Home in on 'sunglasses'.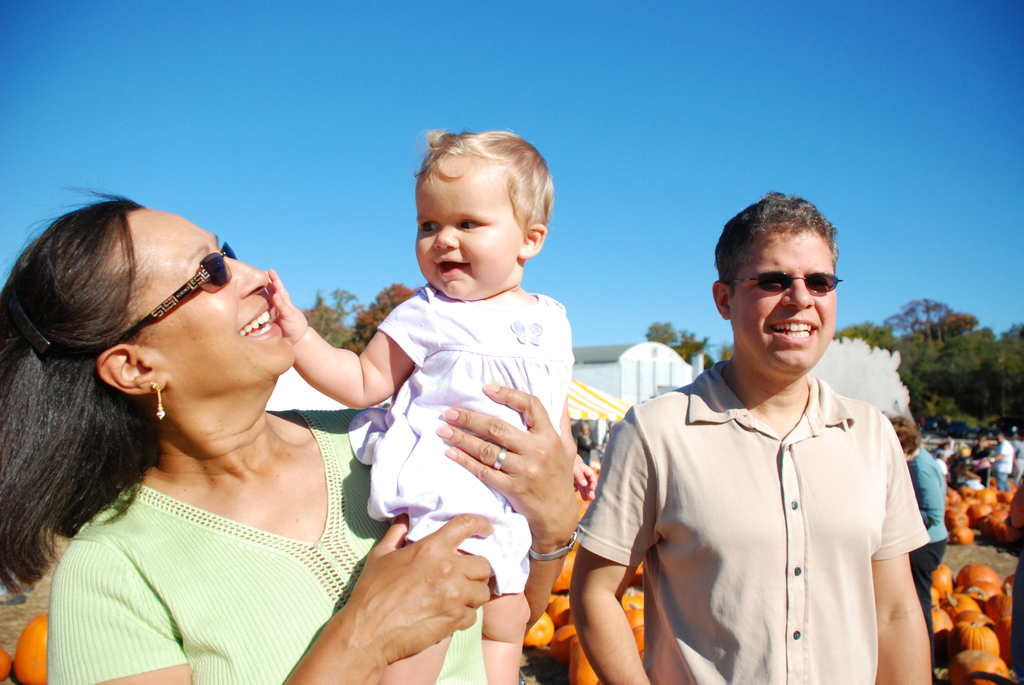
Homed in at {"left": 732, "top": 267, "right": 840, "bottom": 295}.
